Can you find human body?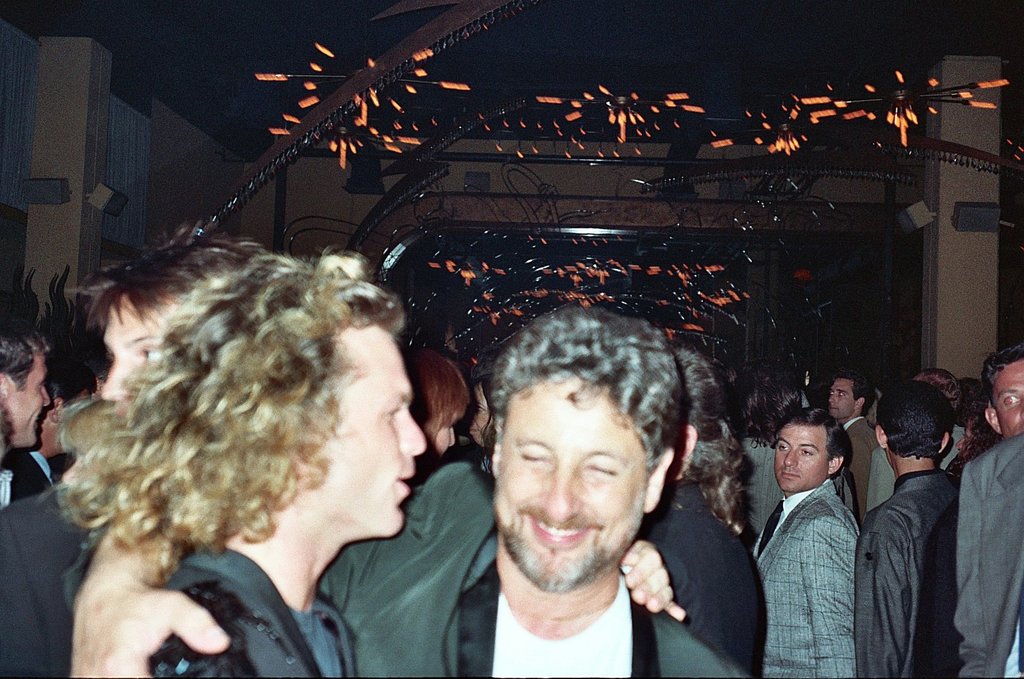
Yes, bounding box: select_region(749, 406, 877, 676).
